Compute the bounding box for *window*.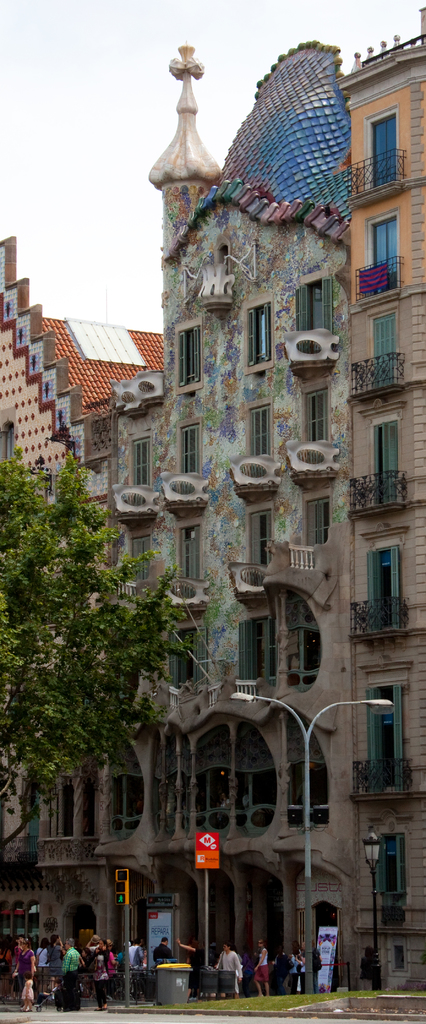
l=177, t=427, r=201, b=479.
